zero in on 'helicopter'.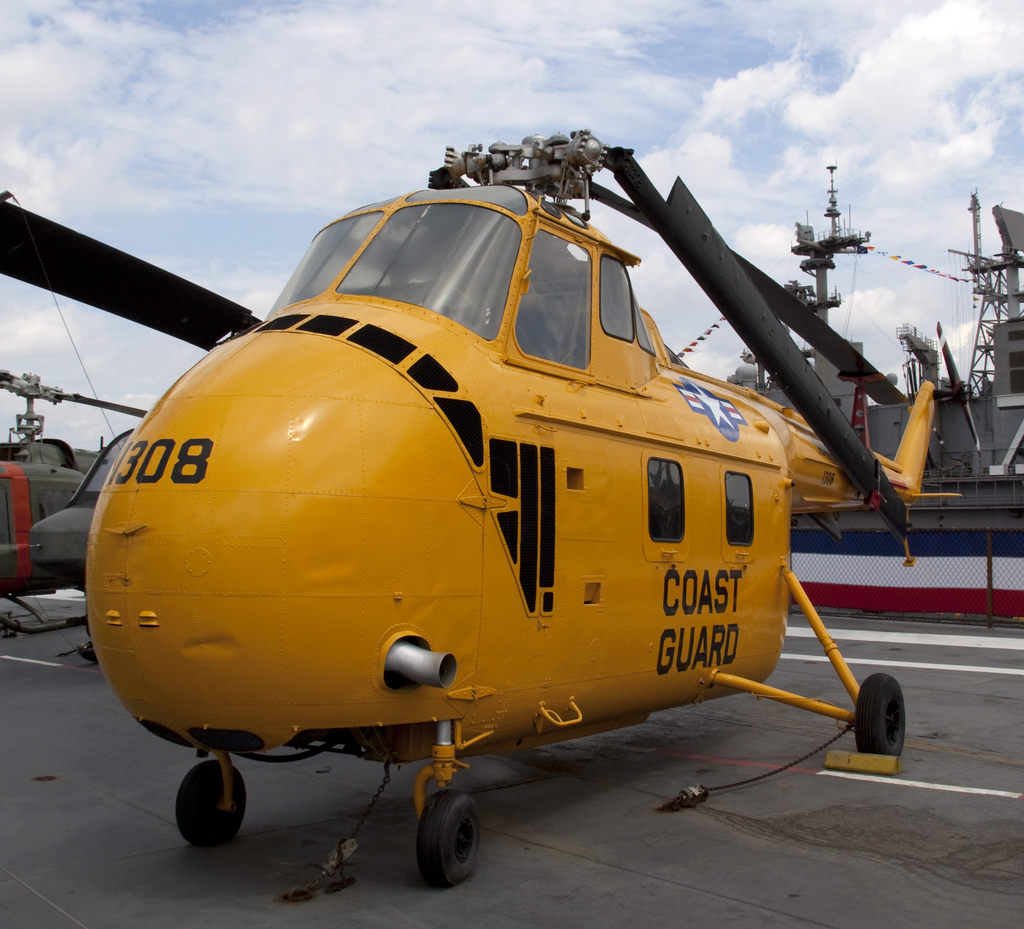
Zeroed in: [left=15, top=99, right=904, bottom=909].
